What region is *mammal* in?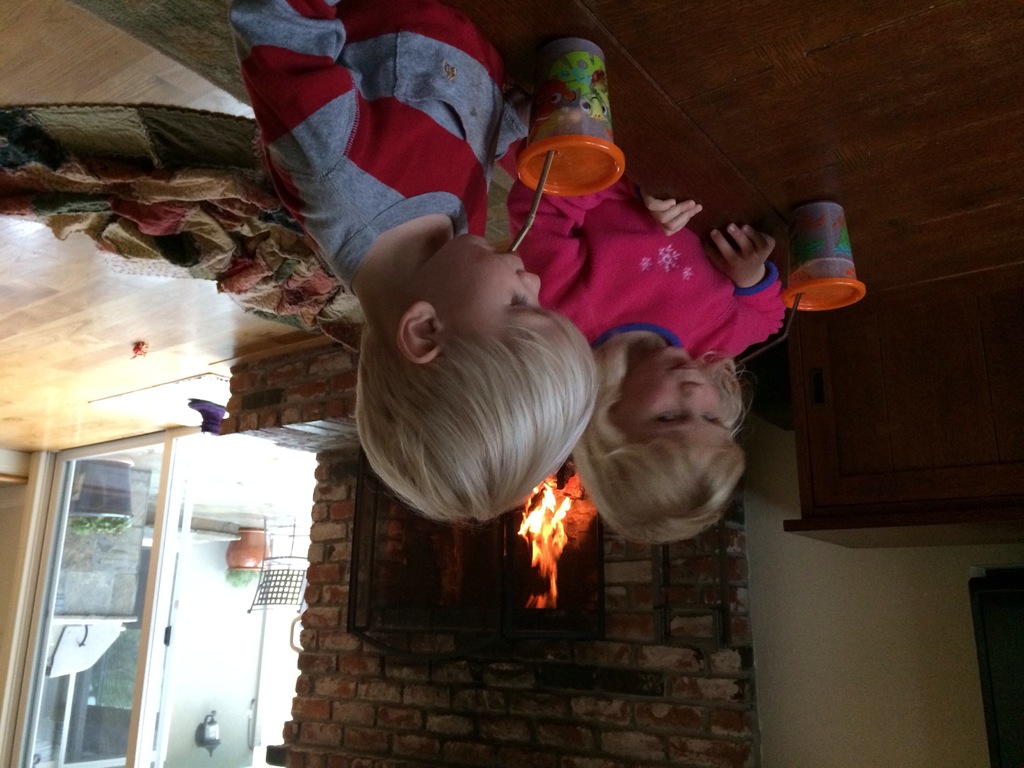
box(504, 140, 792, 544).
